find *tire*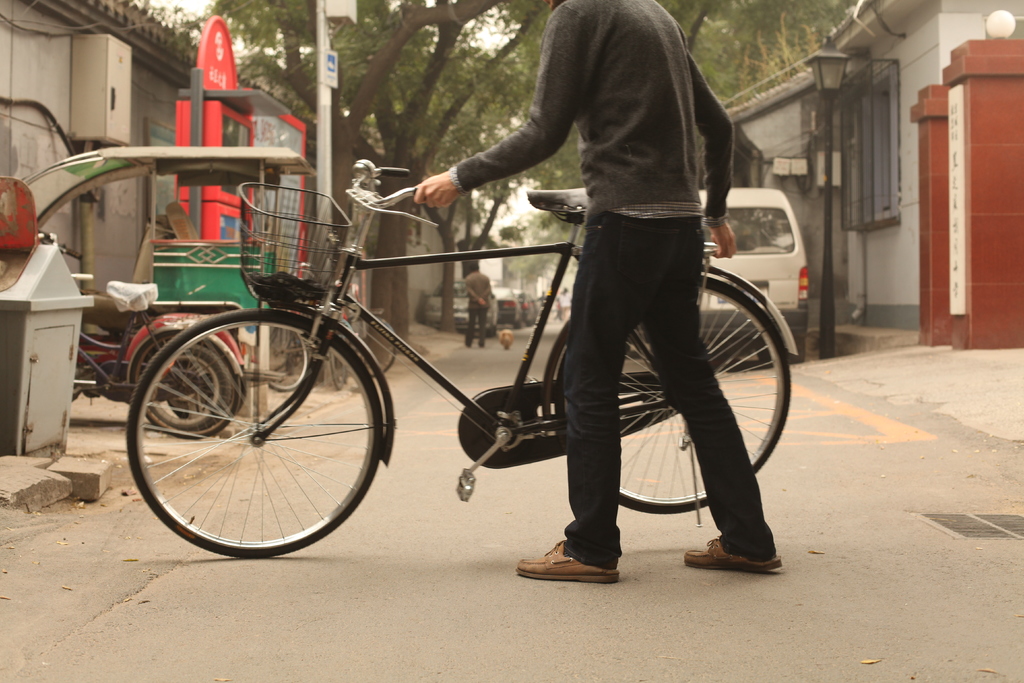
(x1=555, y1=273, x2=791, y2=514)
